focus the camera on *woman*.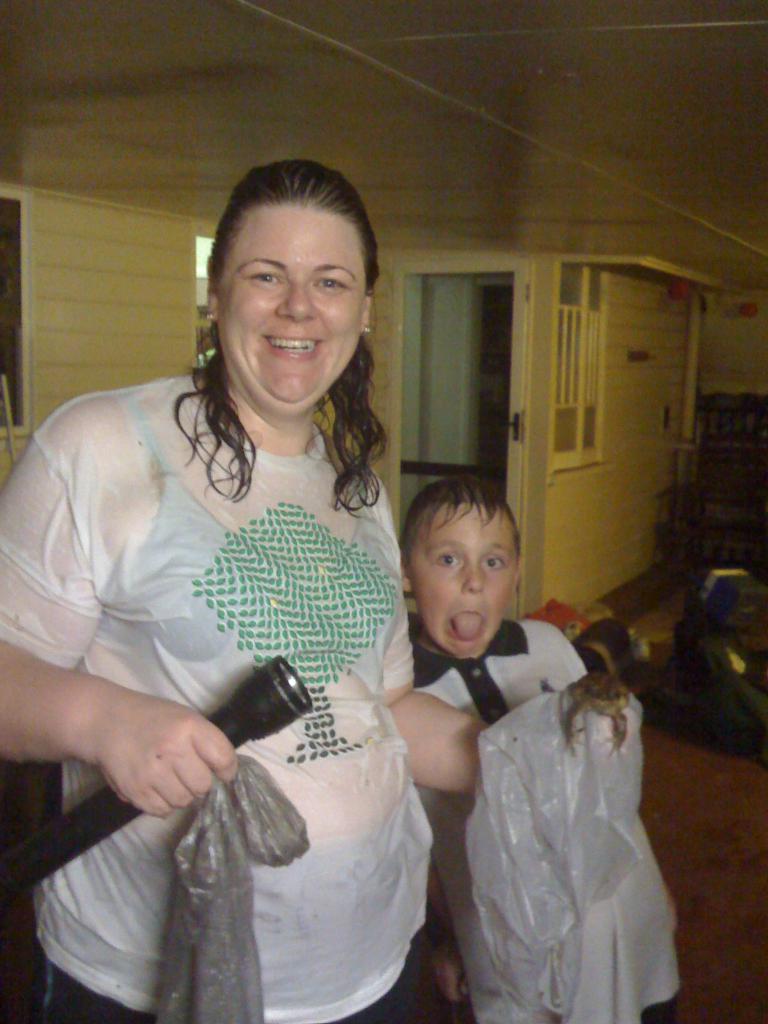
Focus region: 17:159:476:1007.
